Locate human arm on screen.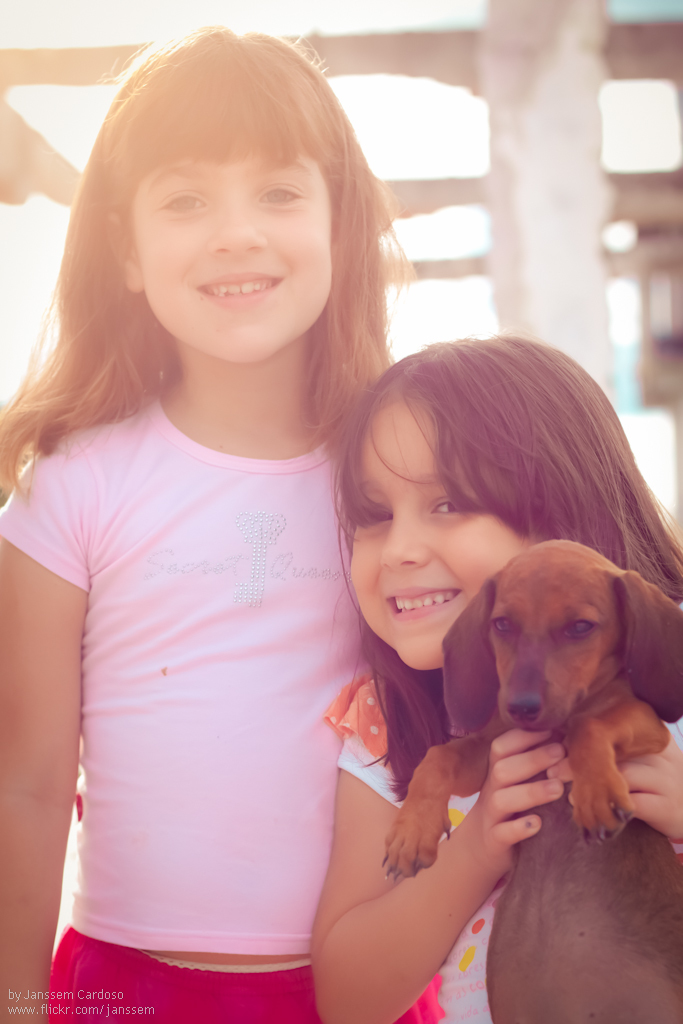
On screen at 557 738 682 852.
